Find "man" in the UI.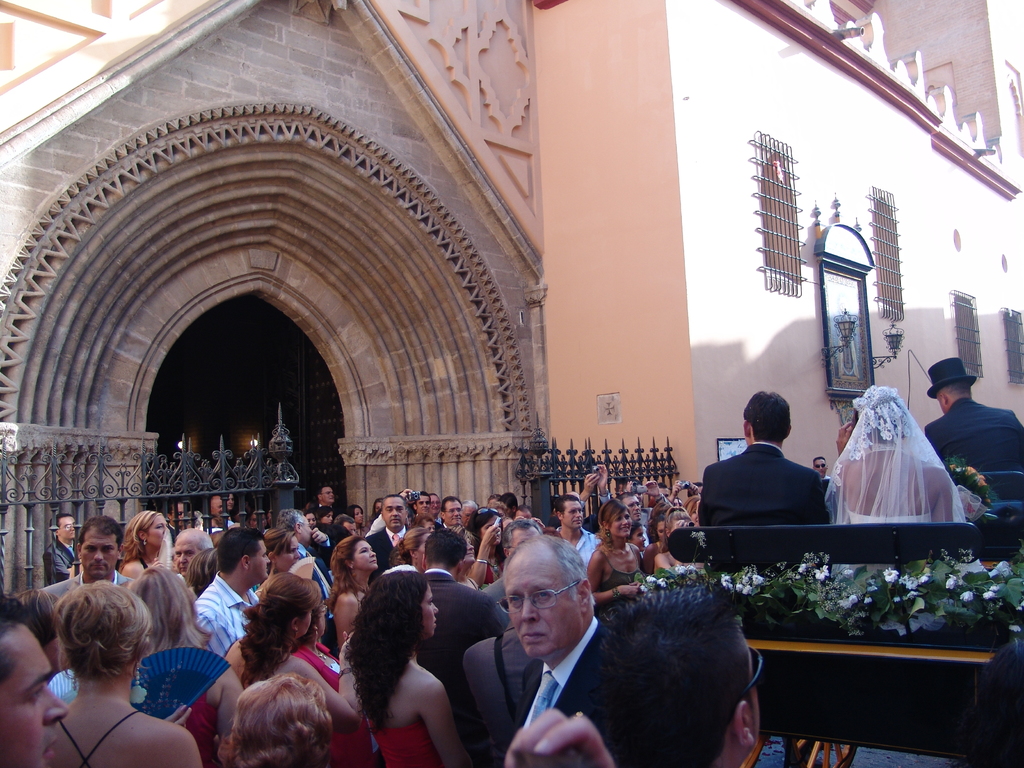
UI element at [x1=689, y1=392, x2=831, y2=534].
